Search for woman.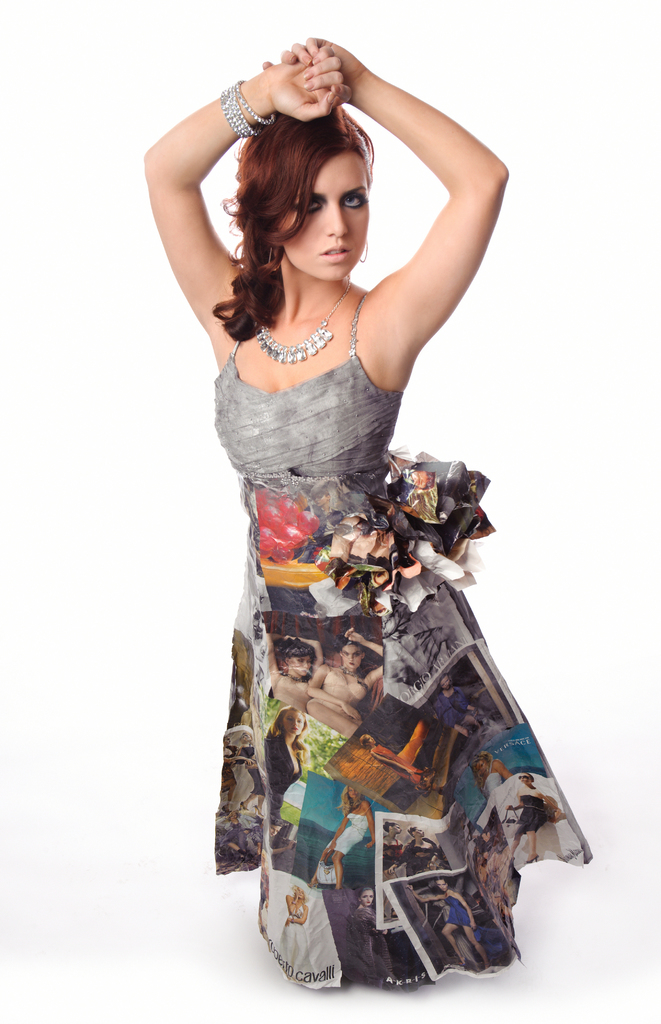
Found at (left=381, top=820, right=405, bottom=873).
